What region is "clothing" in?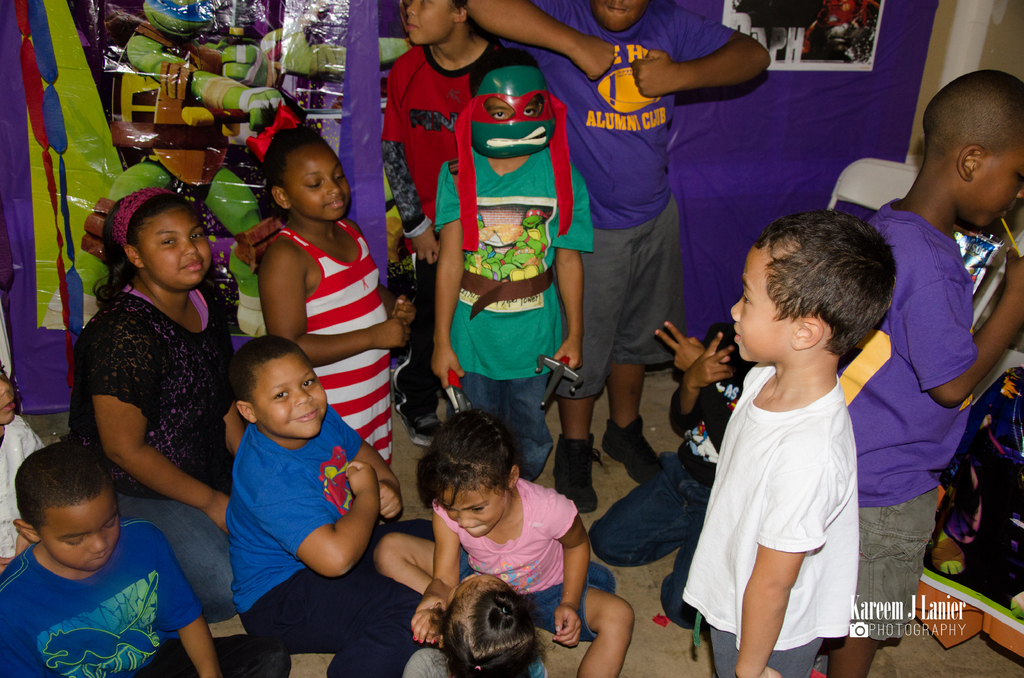
region(434, 135, 598, 469).
